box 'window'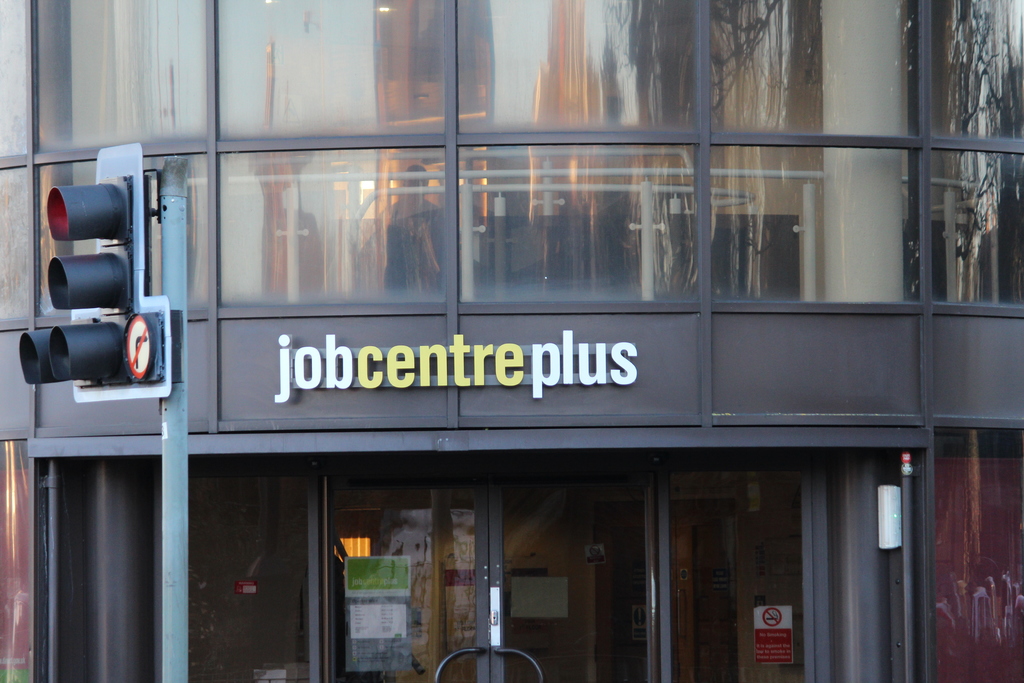
(left=458, top=143, right=702, bottom=309)
